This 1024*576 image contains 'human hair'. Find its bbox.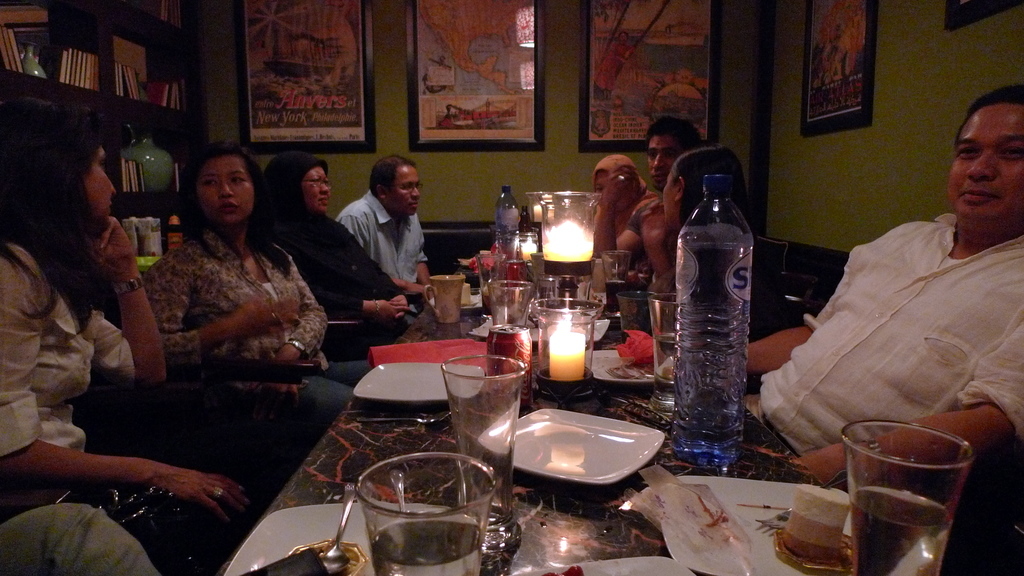
crop(15, 99, 125, 340).
